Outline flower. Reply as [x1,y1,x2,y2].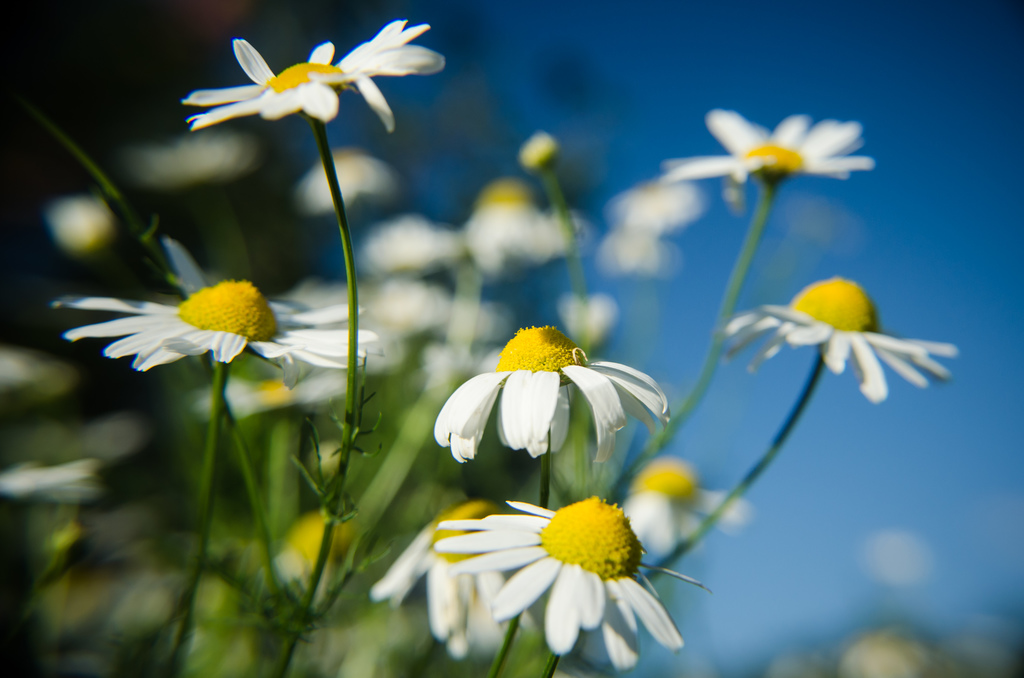
[420,305,659,497].
